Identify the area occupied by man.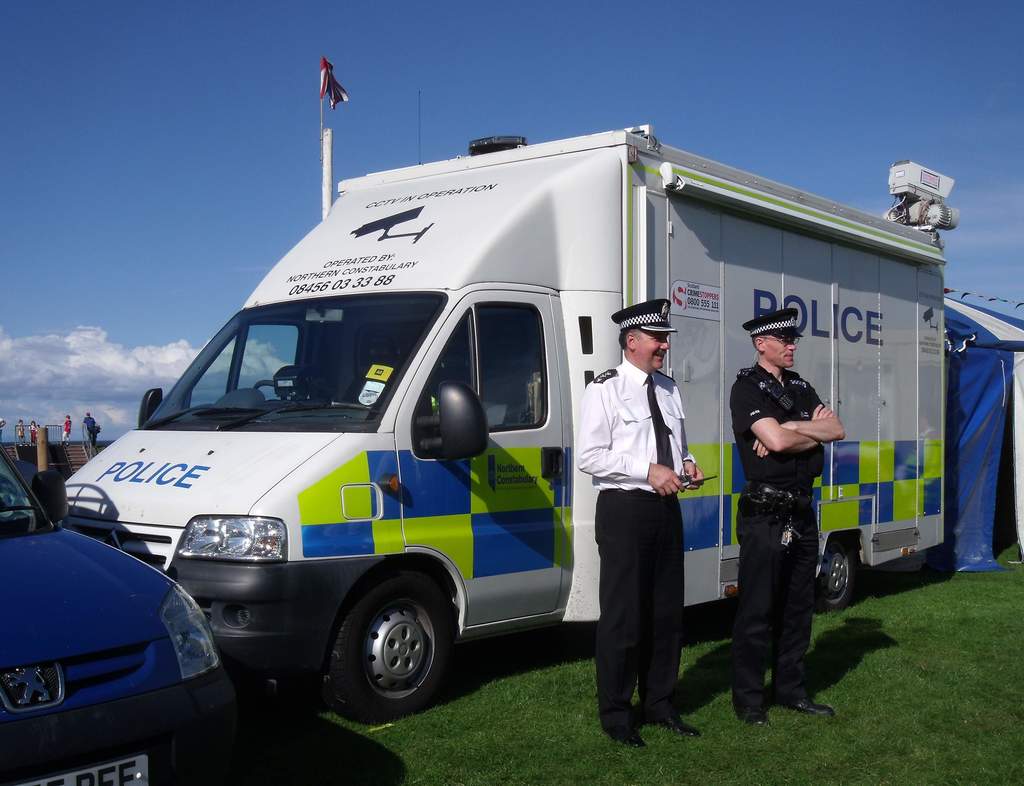
Area: <bbox>726, 296, 844, 717</bbox>.
